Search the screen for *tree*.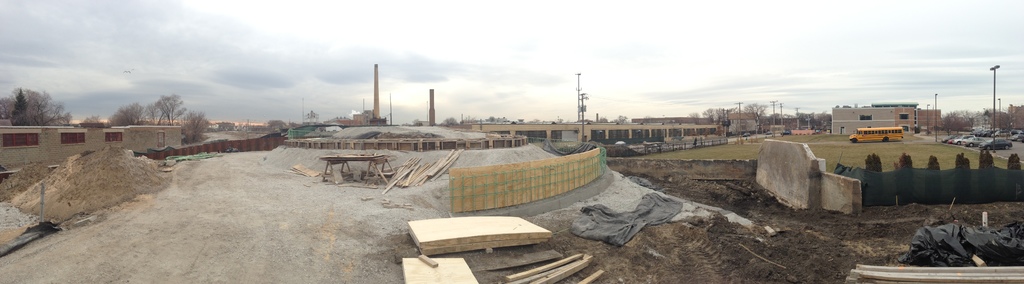
Found at bbox=[399, 117, 421, 125].
